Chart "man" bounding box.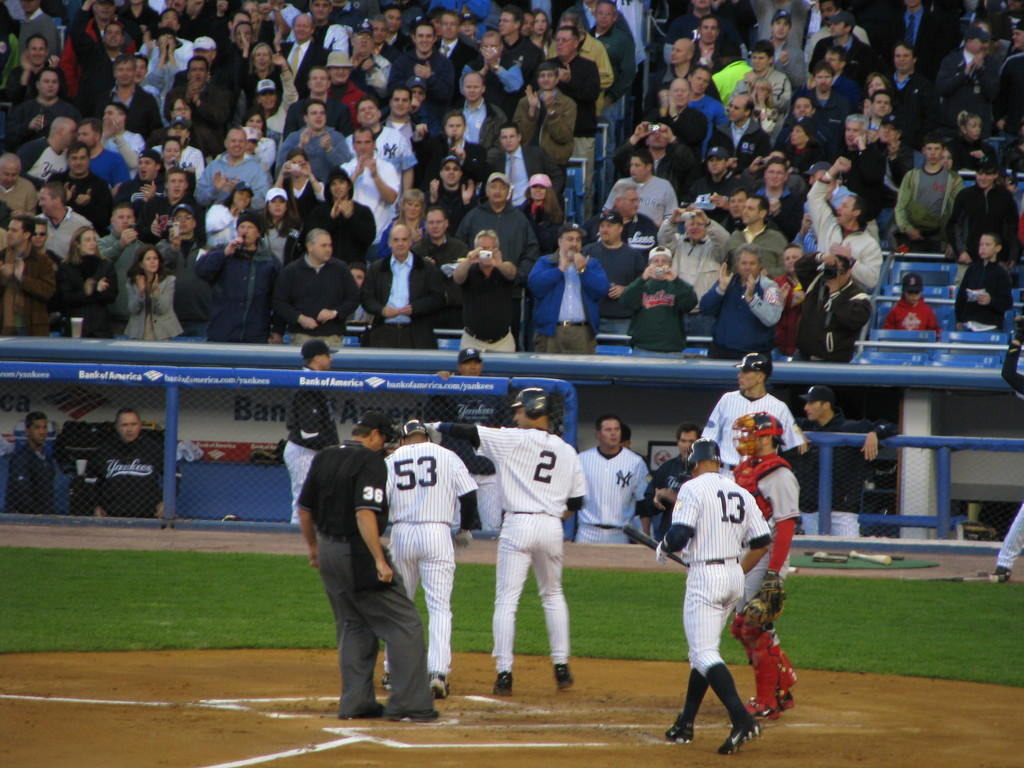
Charted: 4:407:59:514.
